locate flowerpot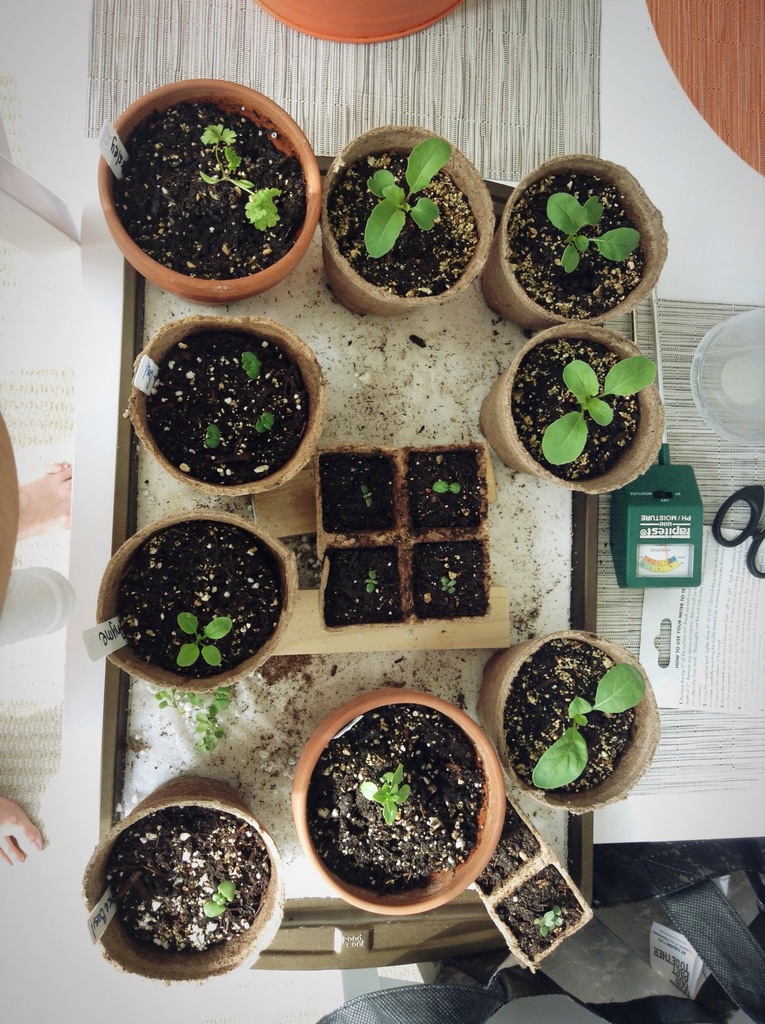
{"left": 316, "top": 443, "right": 492, "bottom": 630}
